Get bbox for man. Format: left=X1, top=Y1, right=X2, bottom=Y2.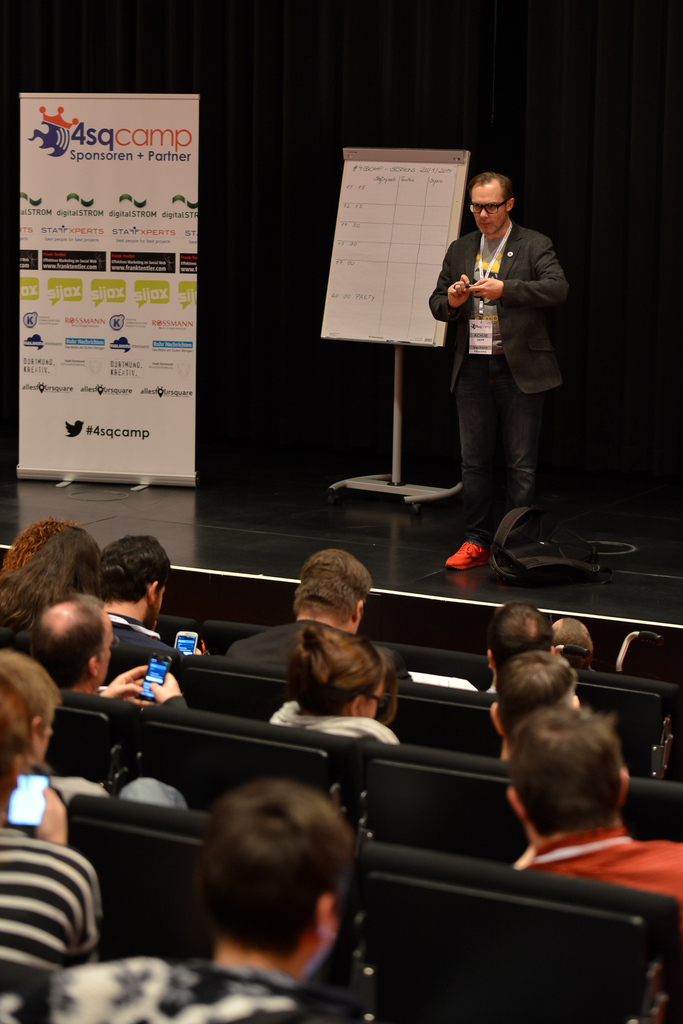
left=270, top=619, right=404, bottom=755.
